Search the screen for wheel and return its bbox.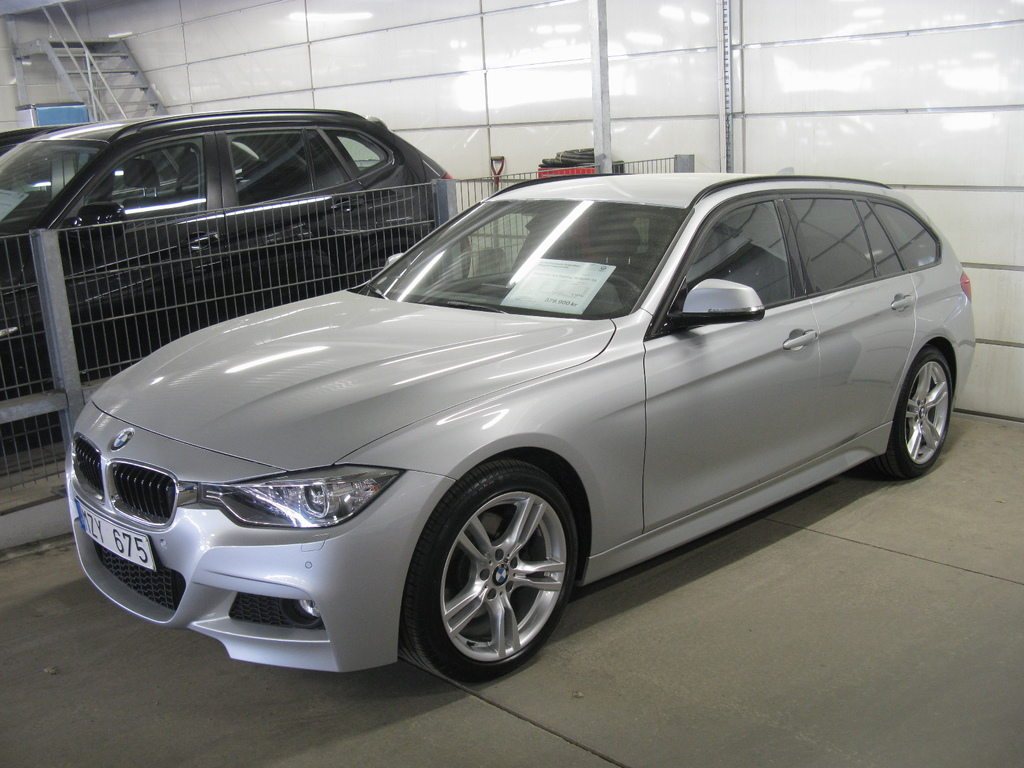
Found: locate(399, 452, 583, 682).
